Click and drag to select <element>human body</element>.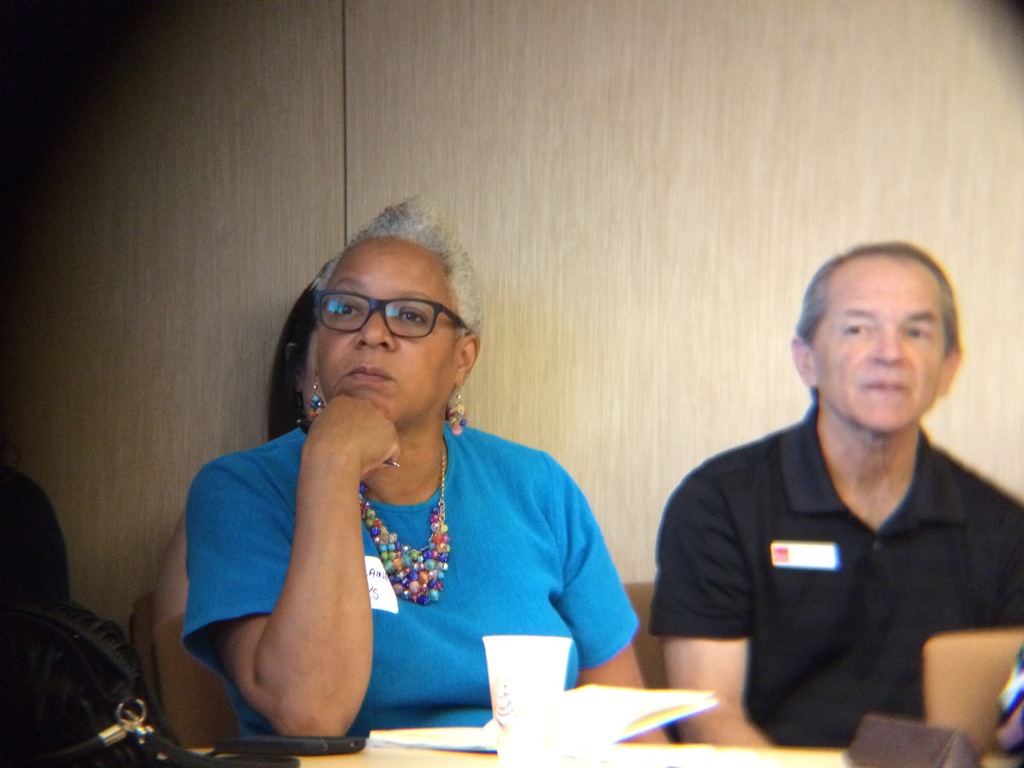
Selection: bbox=(646, 405, 1023, 758).
